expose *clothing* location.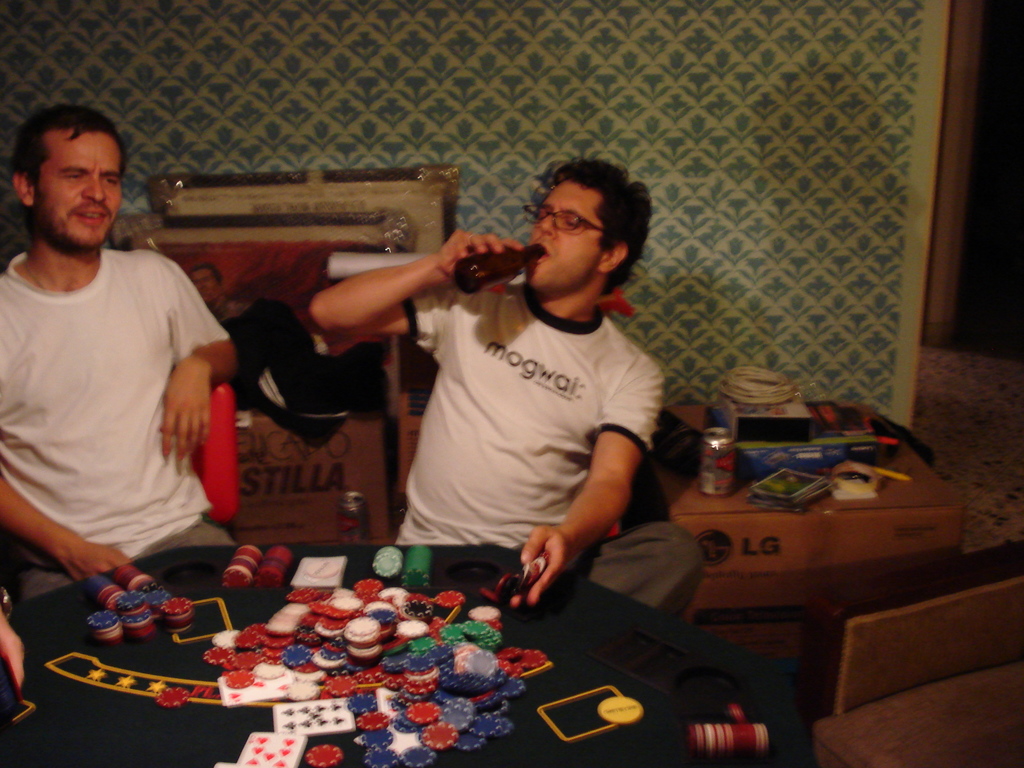
Exposed at 14 191 237 572.
